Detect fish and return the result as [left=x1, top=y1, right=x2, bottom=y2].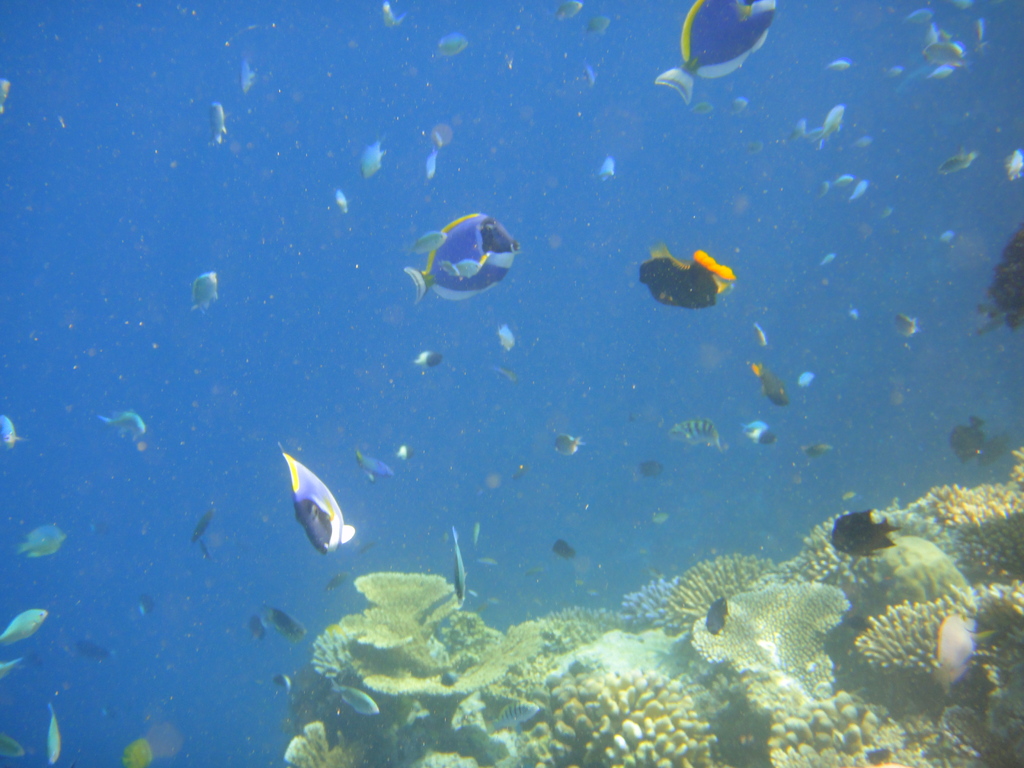
[left=849, top=178, right=871, bottom=200].
